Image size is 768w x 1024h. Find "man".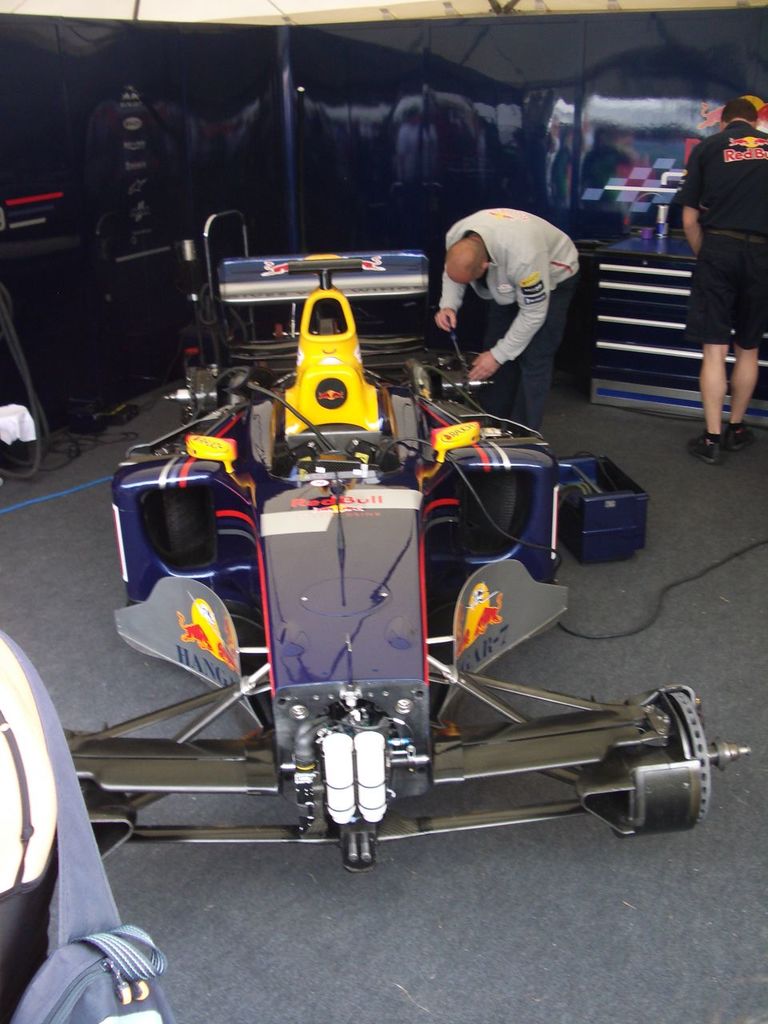
rect(675, 98, 767, 471).
